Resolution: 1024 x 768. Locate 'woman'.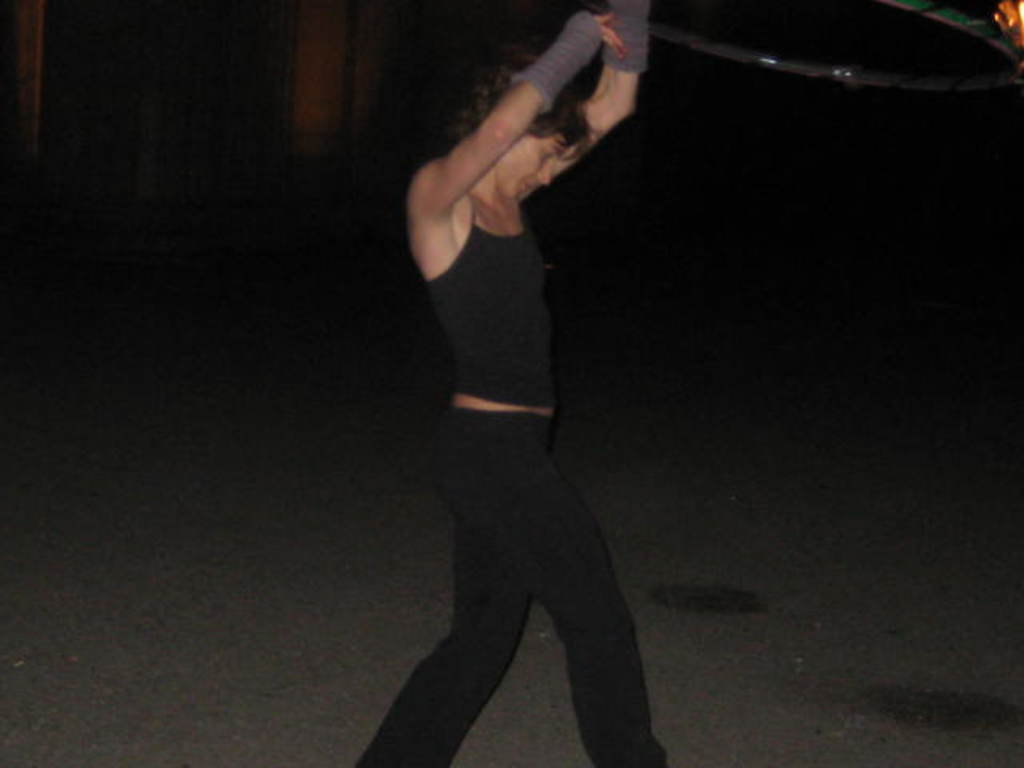
<box>341,0,688,766</box>.
